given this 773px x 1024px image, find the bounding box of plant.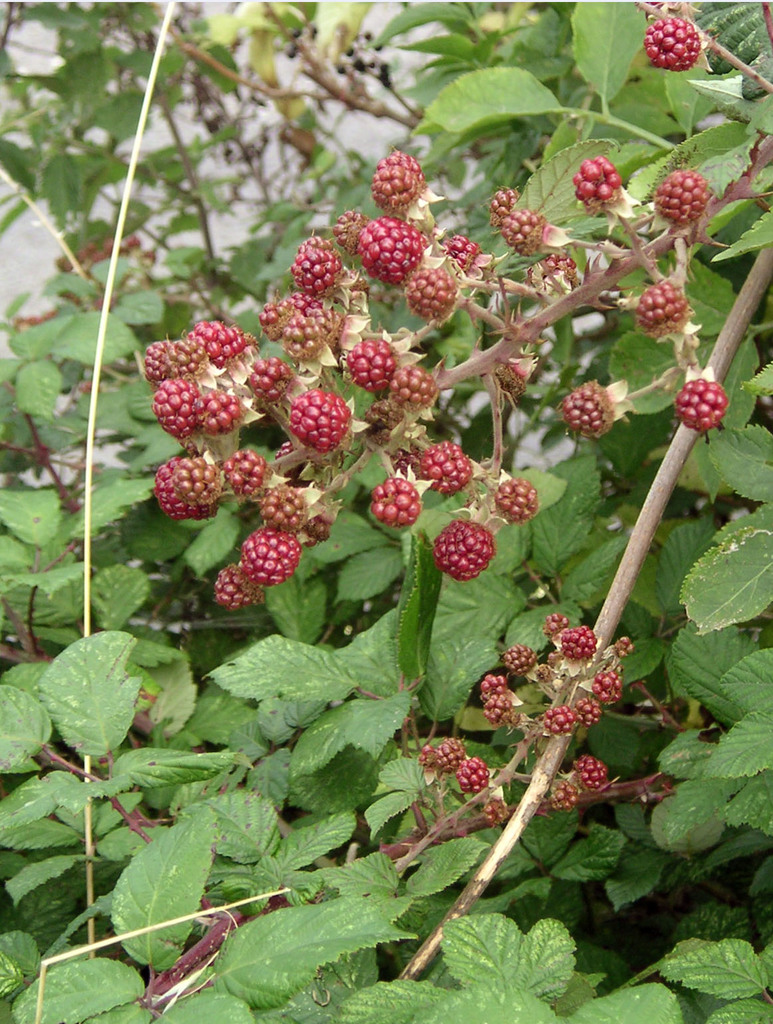
{"left": 0, "top": 0, "right": 772, "bottom": 1021}.
